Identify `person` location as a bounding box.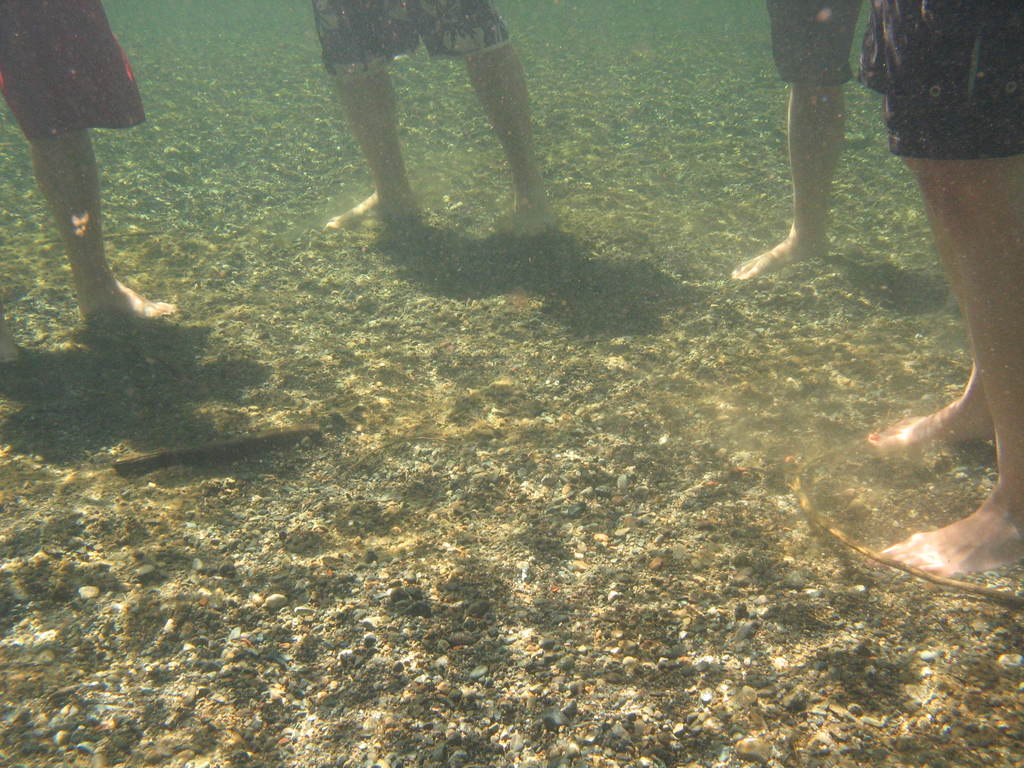
Rect(858, 0, 1023, 584).
